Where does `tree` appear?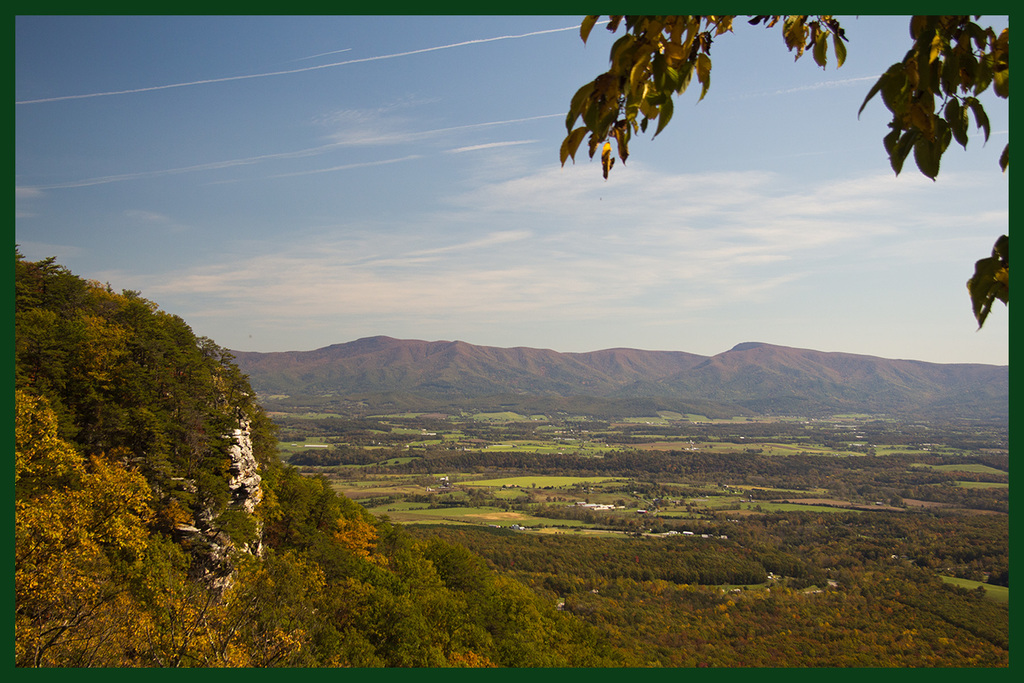
Appears at [left=554, top=8, right=1011, bottom=332].
